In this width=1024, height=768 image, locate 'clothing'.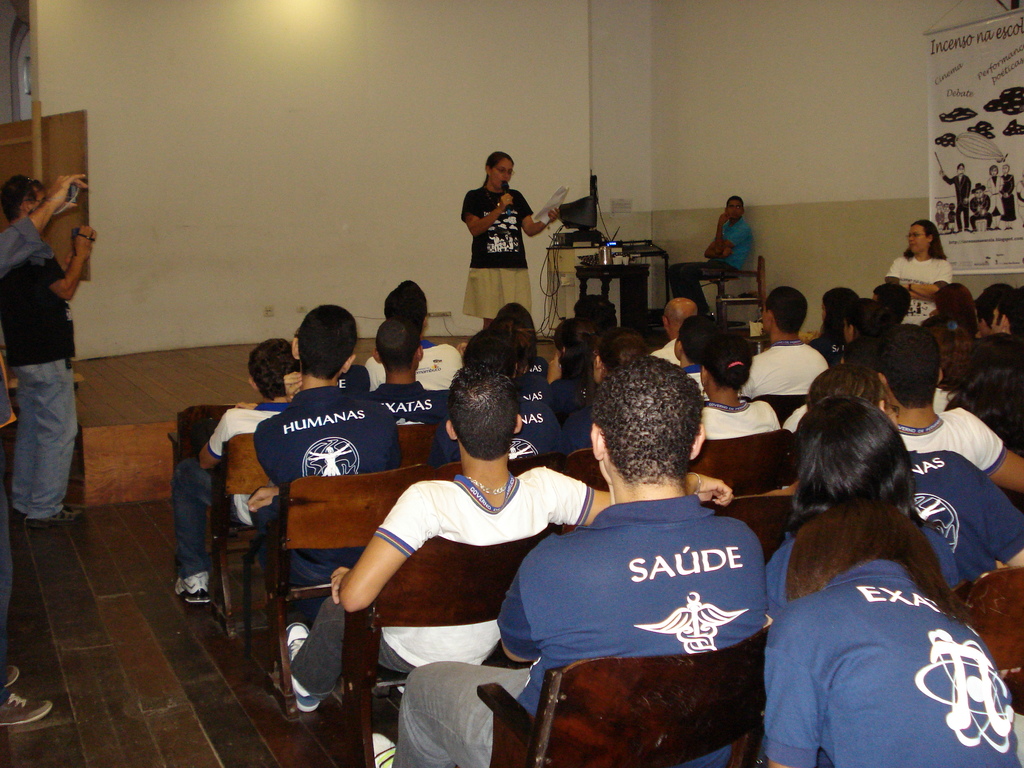
Bounding box: BBox(884, 258, 950, 325).
